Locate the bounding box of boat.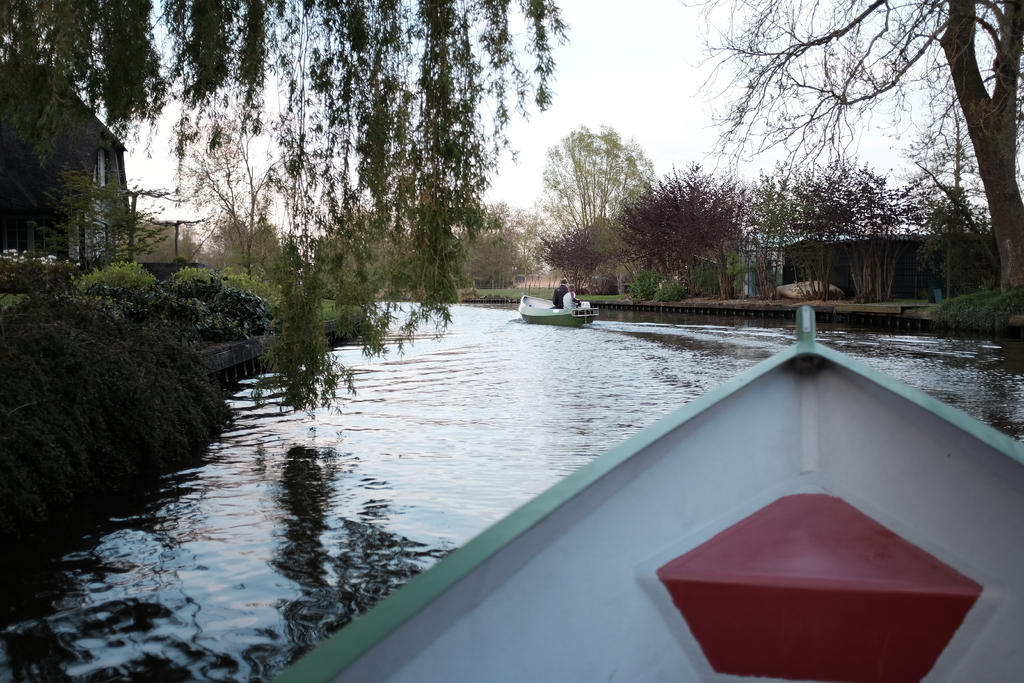
Bounding box: 516:294:598:329.
